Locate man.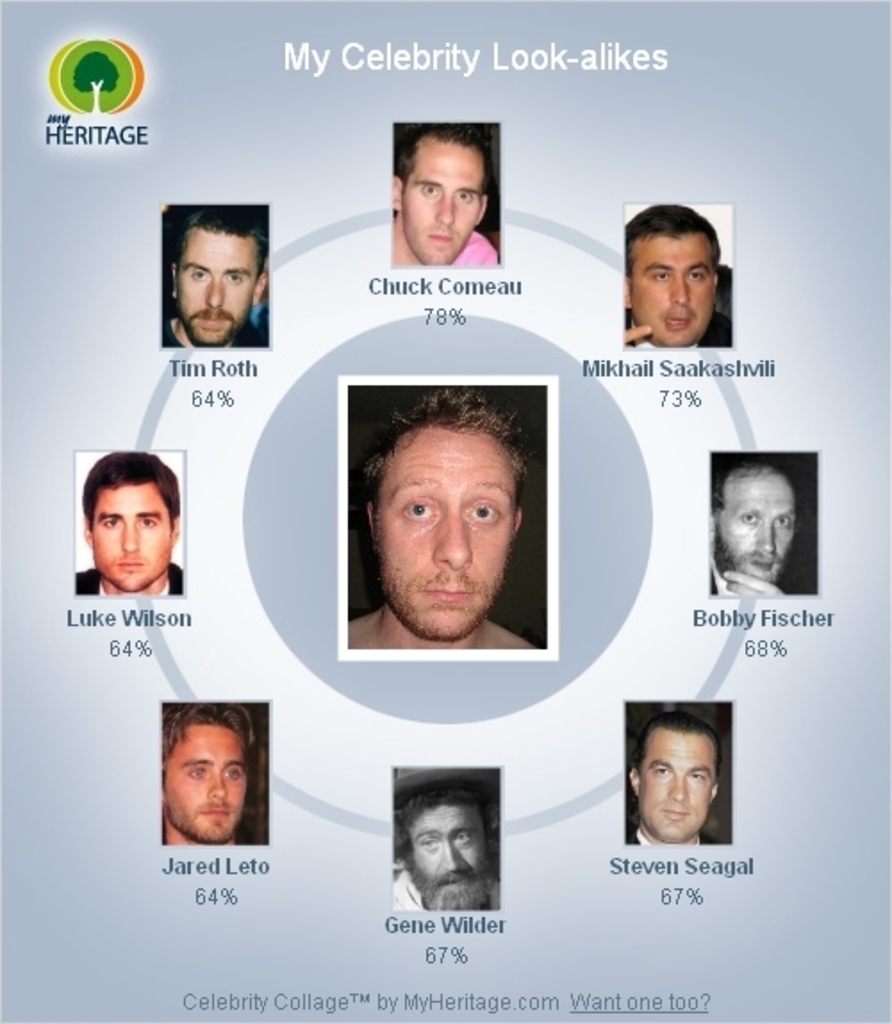
Bounding box: <box>355,389,539,651</box>.
